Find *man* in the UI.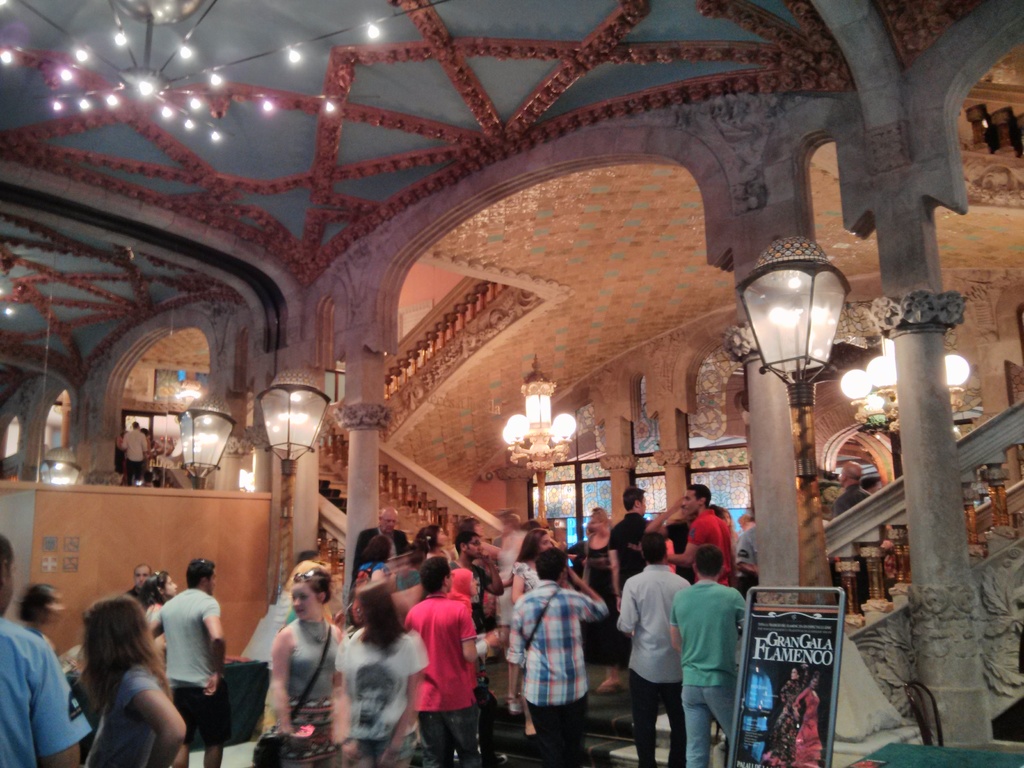
UI element at <bbox>669, 547, 748, 767</bbox>.
